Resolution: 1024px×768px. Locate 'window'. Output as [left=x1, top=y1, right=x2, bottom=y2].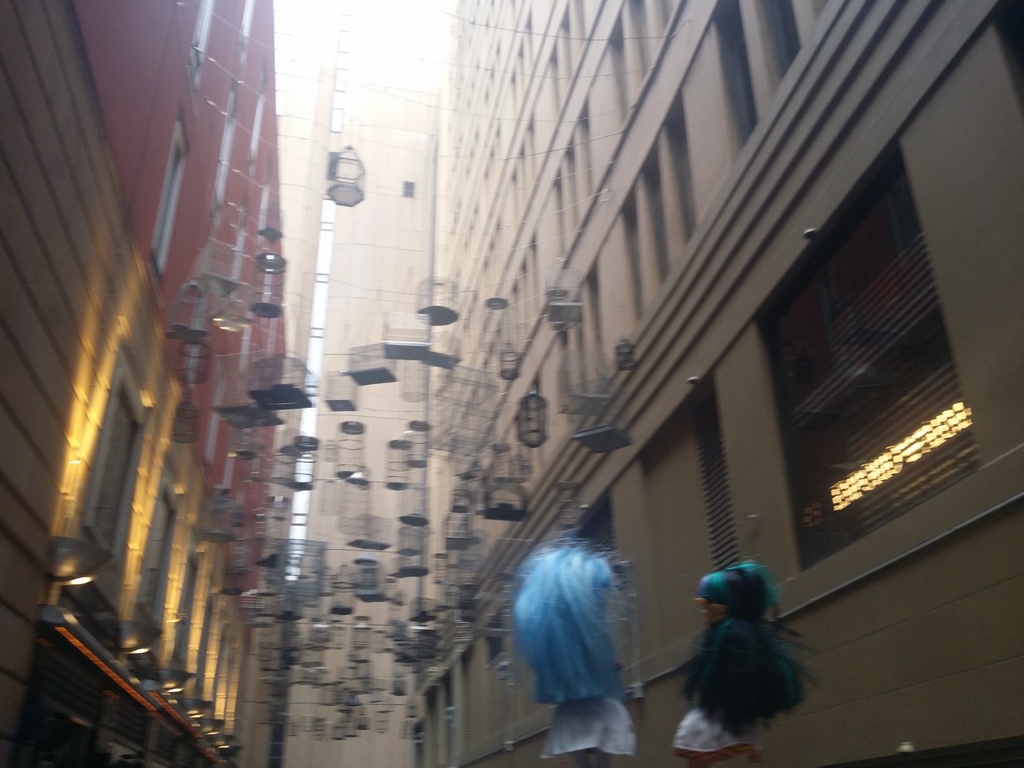
[left=248, top=58, right=273, bottom=180].
